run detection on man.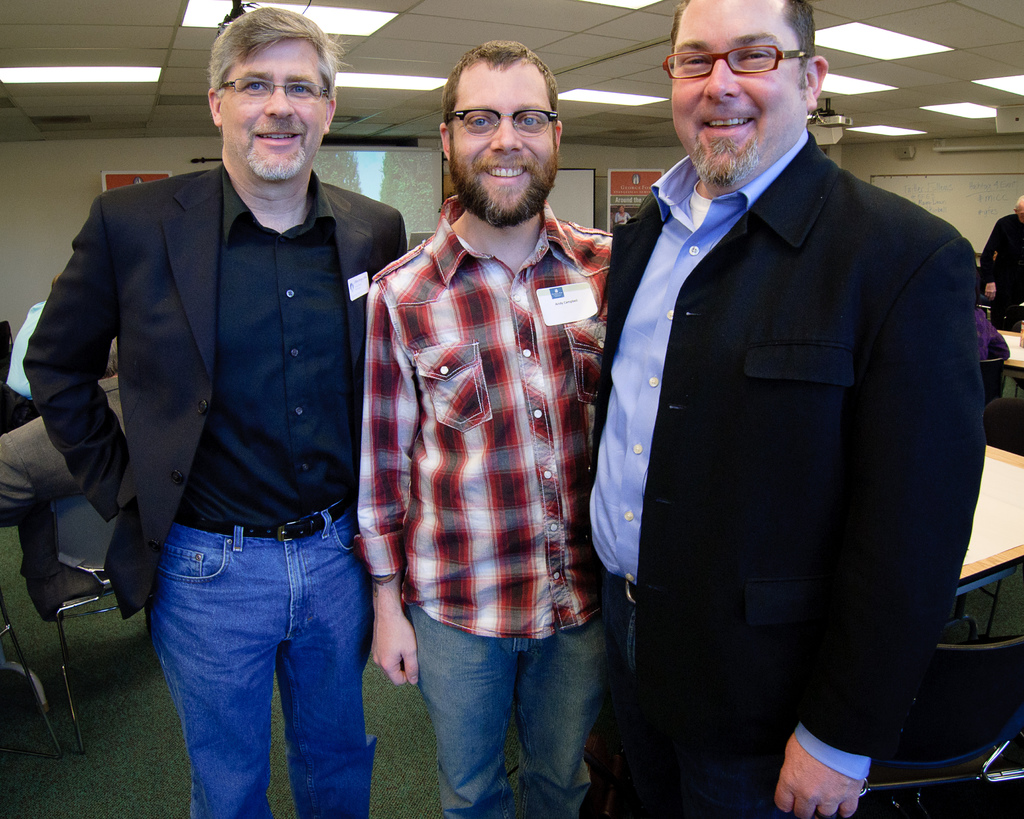
Result: bbox=(562, 0, 994, 818).
